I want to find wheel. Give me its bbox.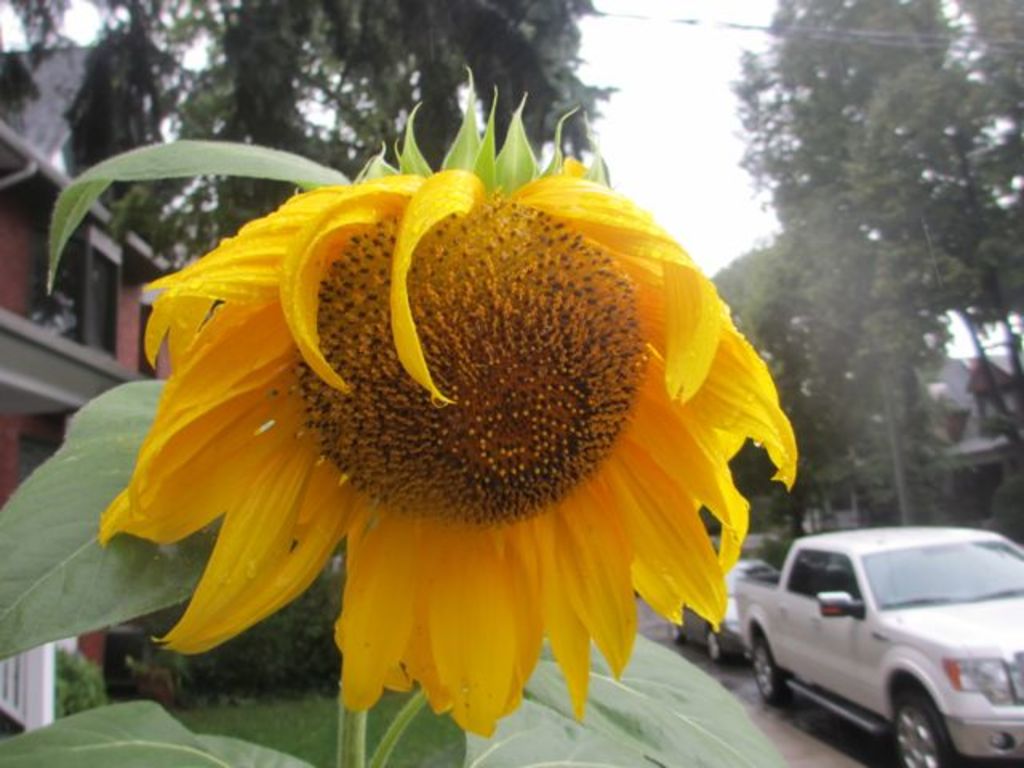
[706,627,722,662].
